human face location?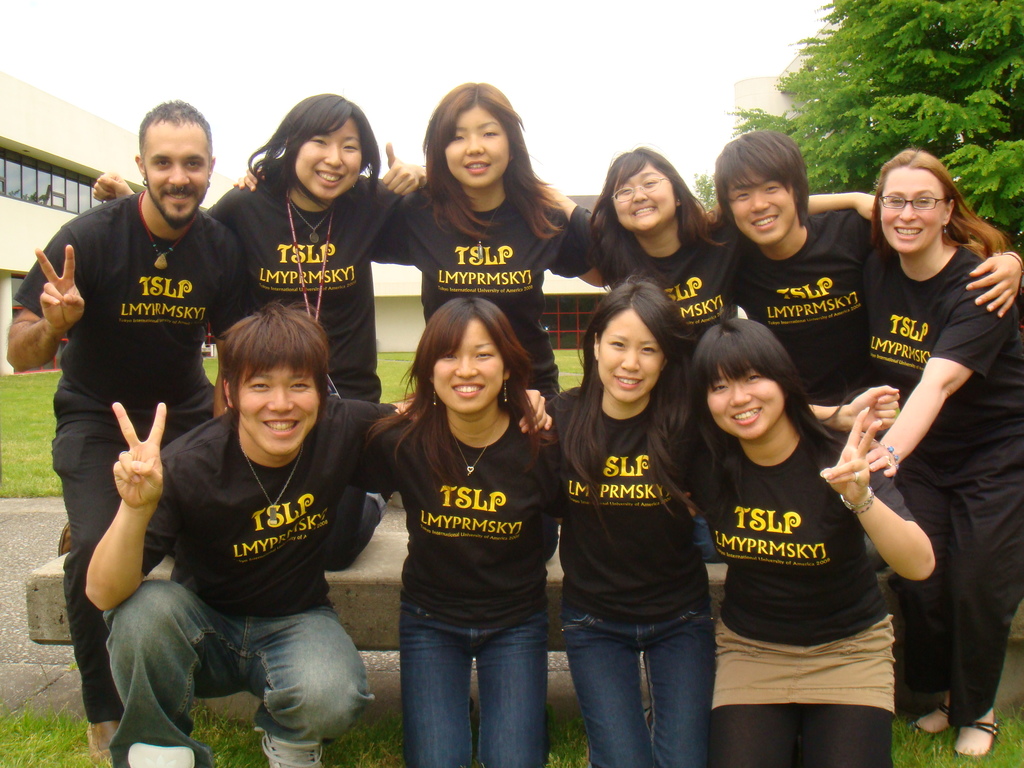
select_region(730, 175, 795, 240)
